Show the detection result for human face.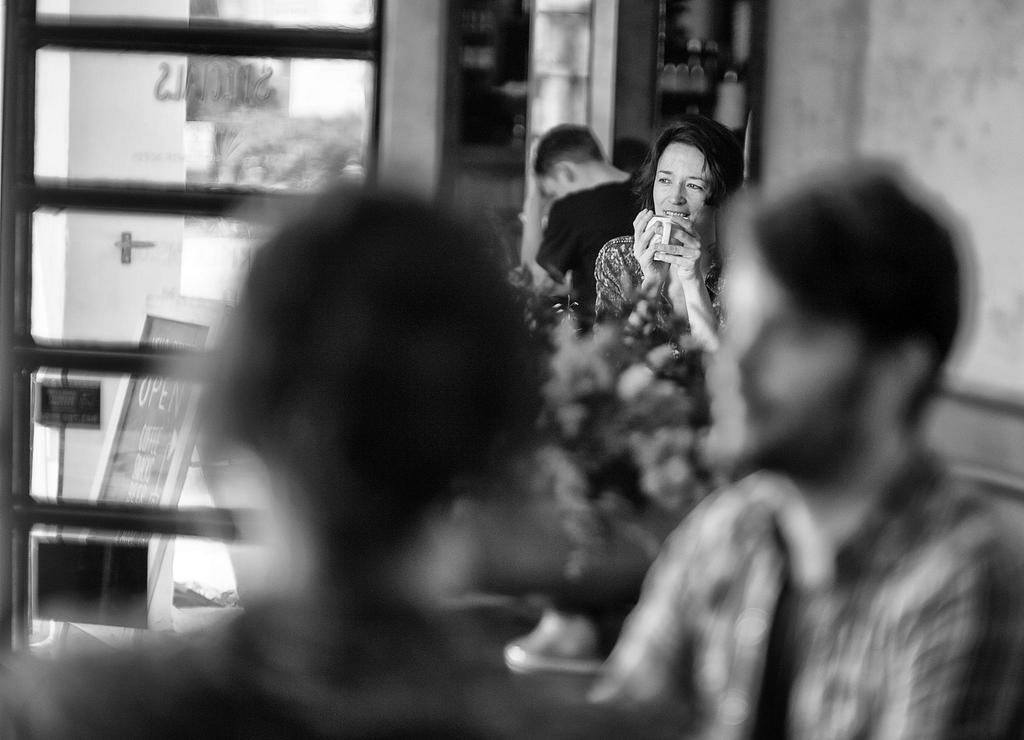
<region>654, 142, 716, 237</region>.
